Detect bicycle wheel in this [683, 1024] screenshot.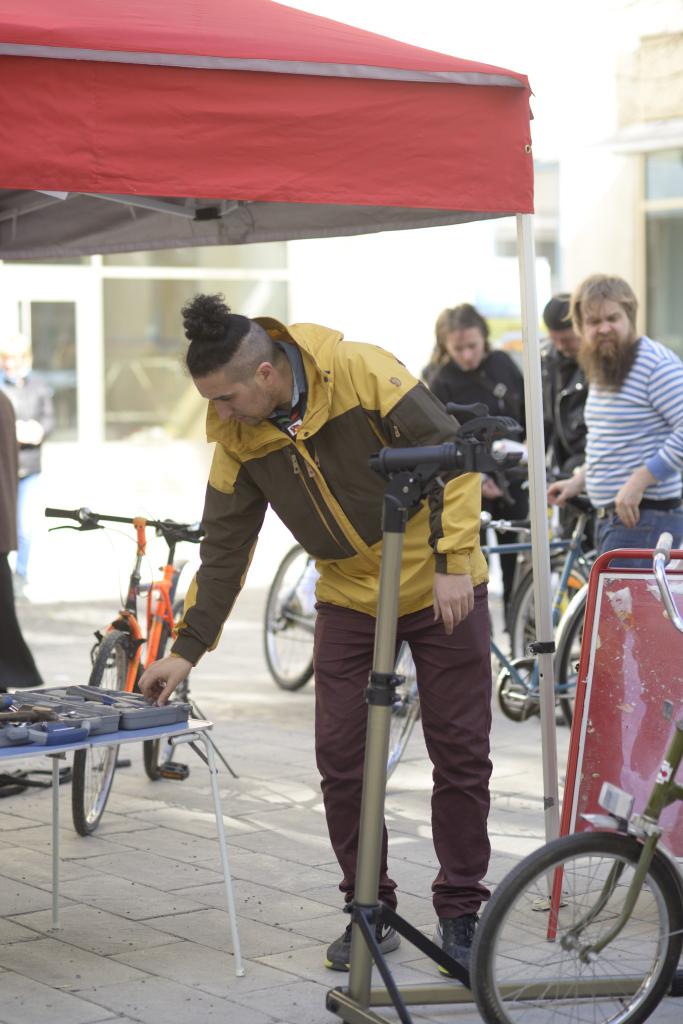
Detection: rect(511, 559, 590, 691).
